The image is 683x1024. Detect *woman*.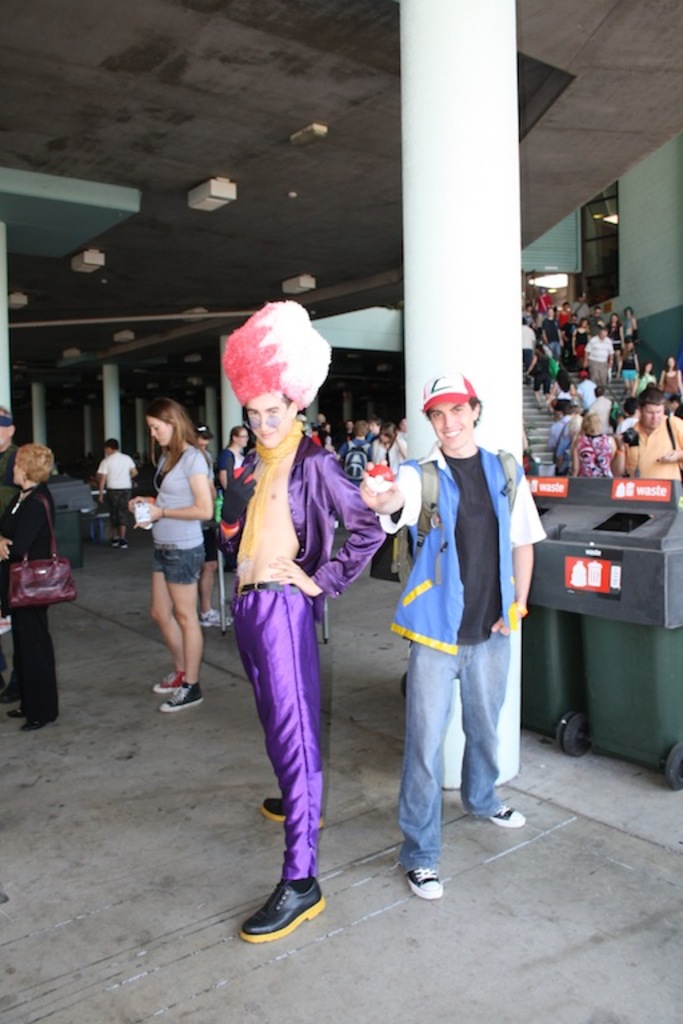
Detection: (x1=526, y1=344, x2=550, y2=413).
